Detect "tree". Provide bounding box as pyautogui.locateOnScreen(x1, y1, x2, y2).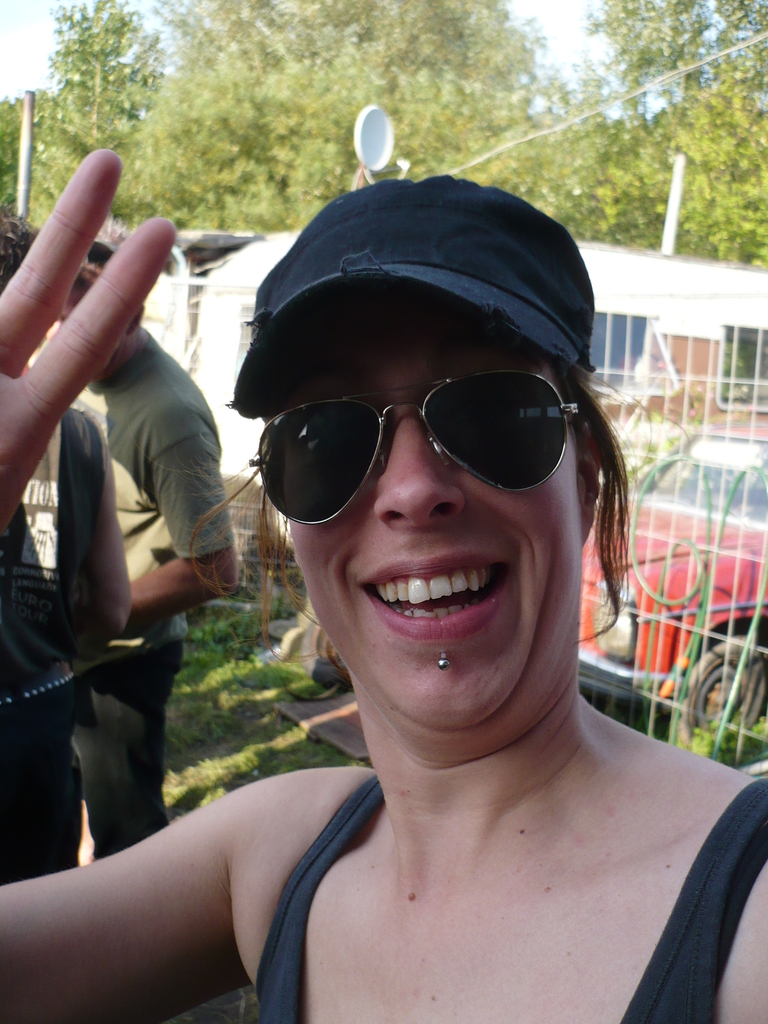
pyautogui.locateOnScreen(21, 28, 611, 237).
